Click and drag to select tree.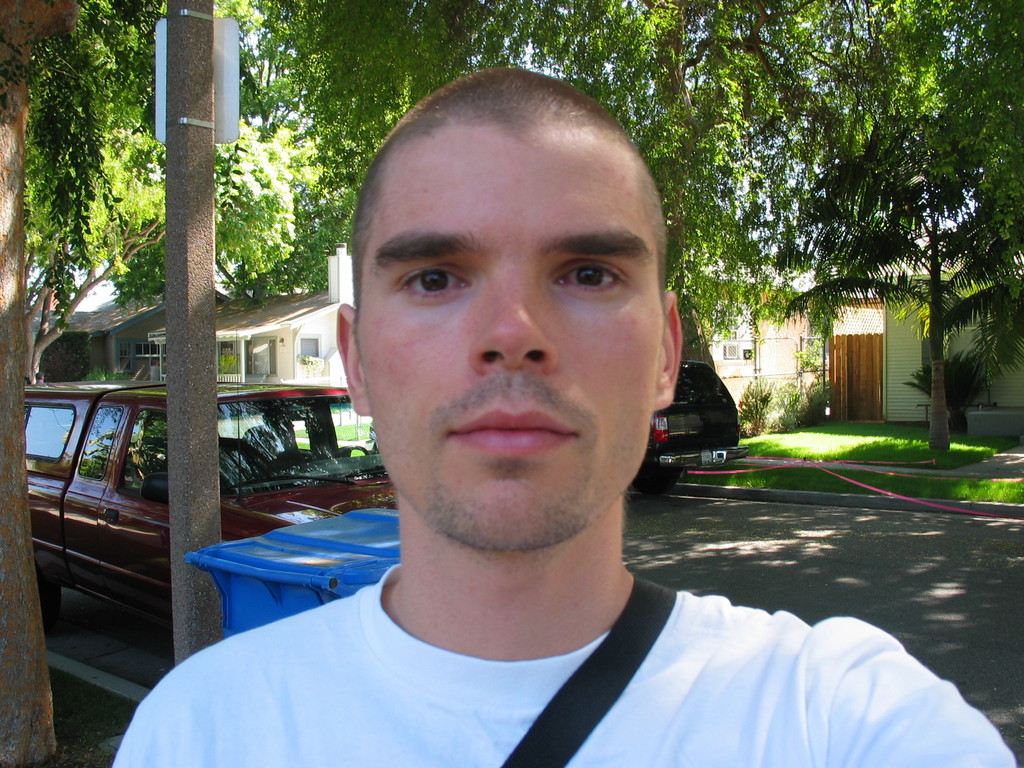
Selection: l=629, t=0, r=900, b=280.
